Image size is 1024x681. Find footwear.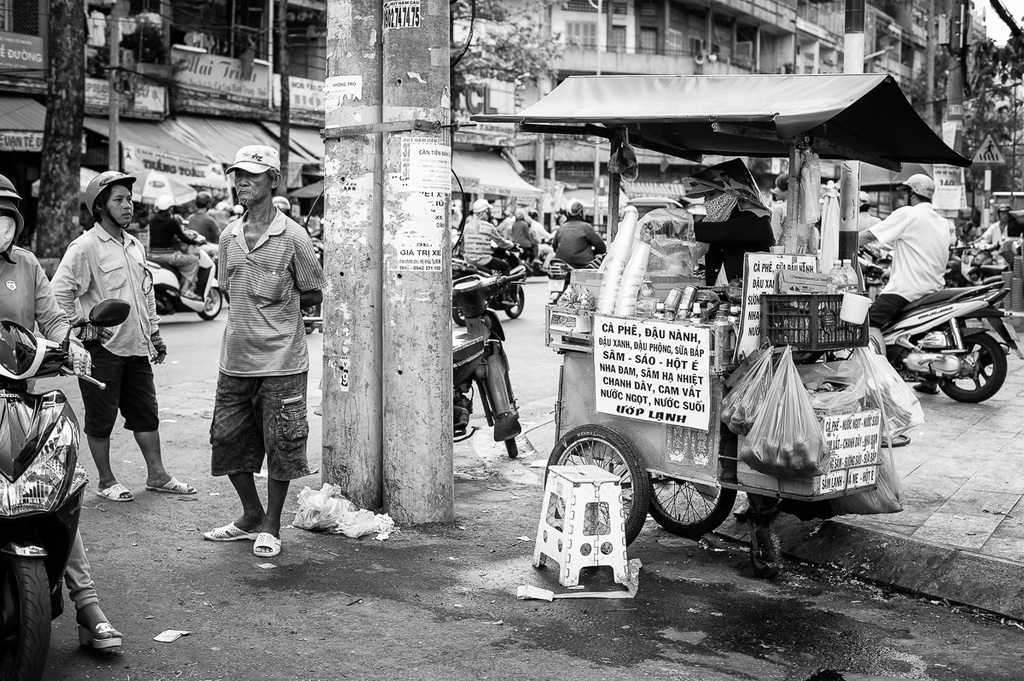
Rect(254, 528, 286, 557).
